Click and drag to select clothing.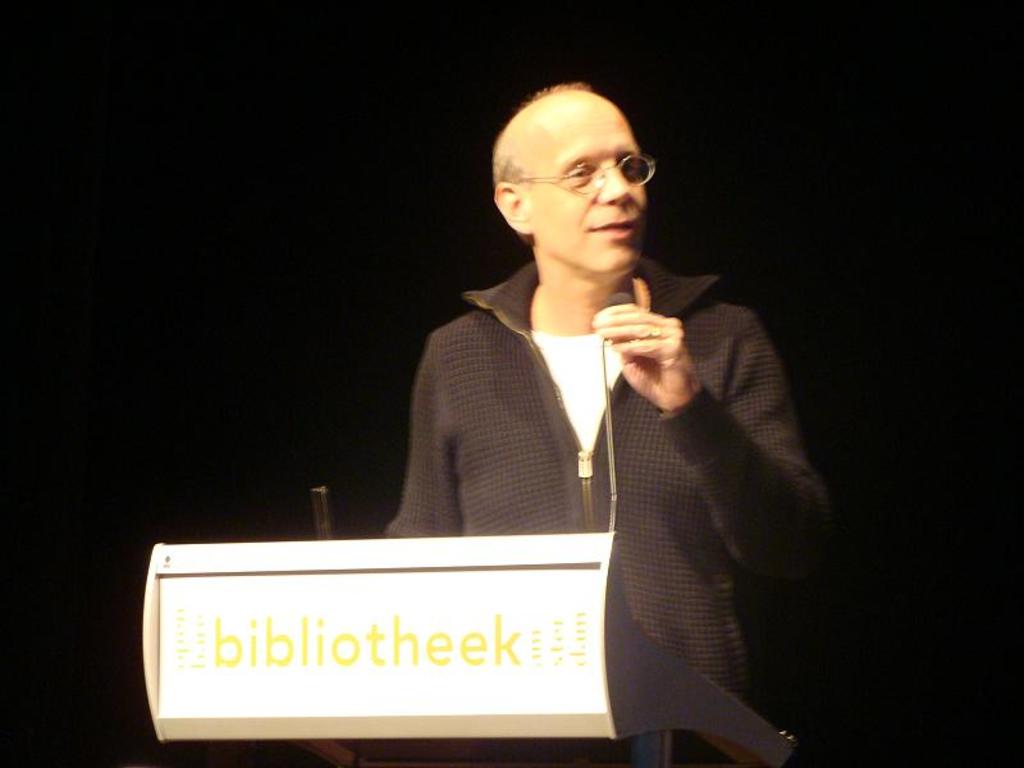
Selection: region(364, 211, 735, 616).
